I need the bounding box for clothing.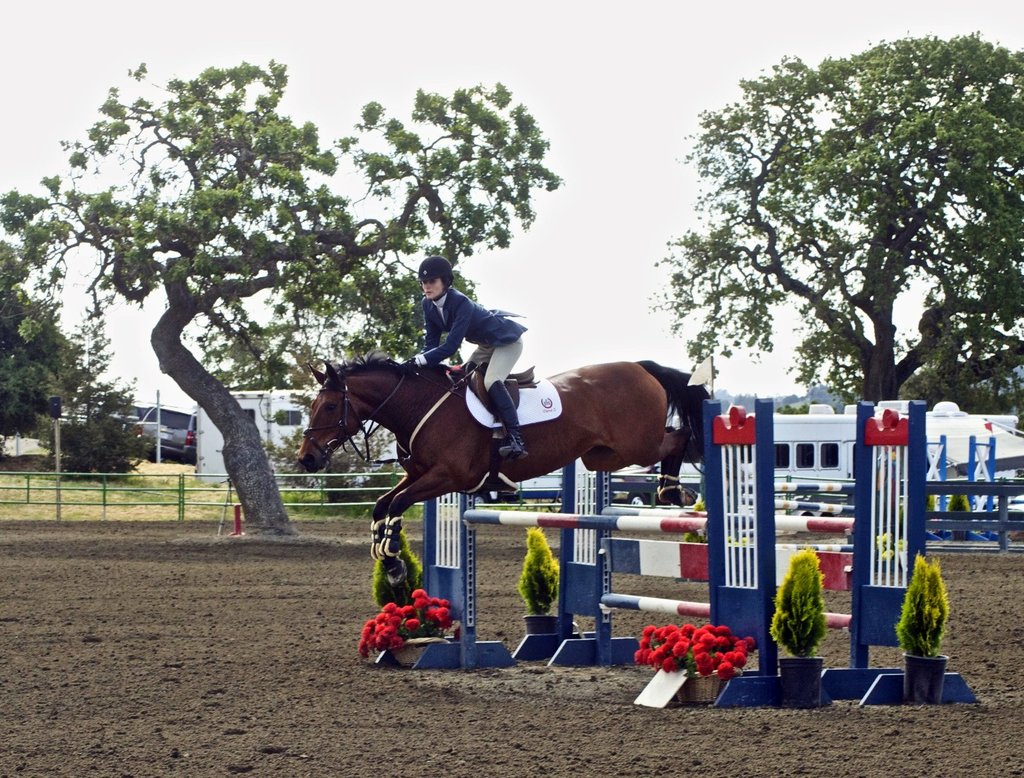
Here it is: crop(426, 299, 525, 390).
